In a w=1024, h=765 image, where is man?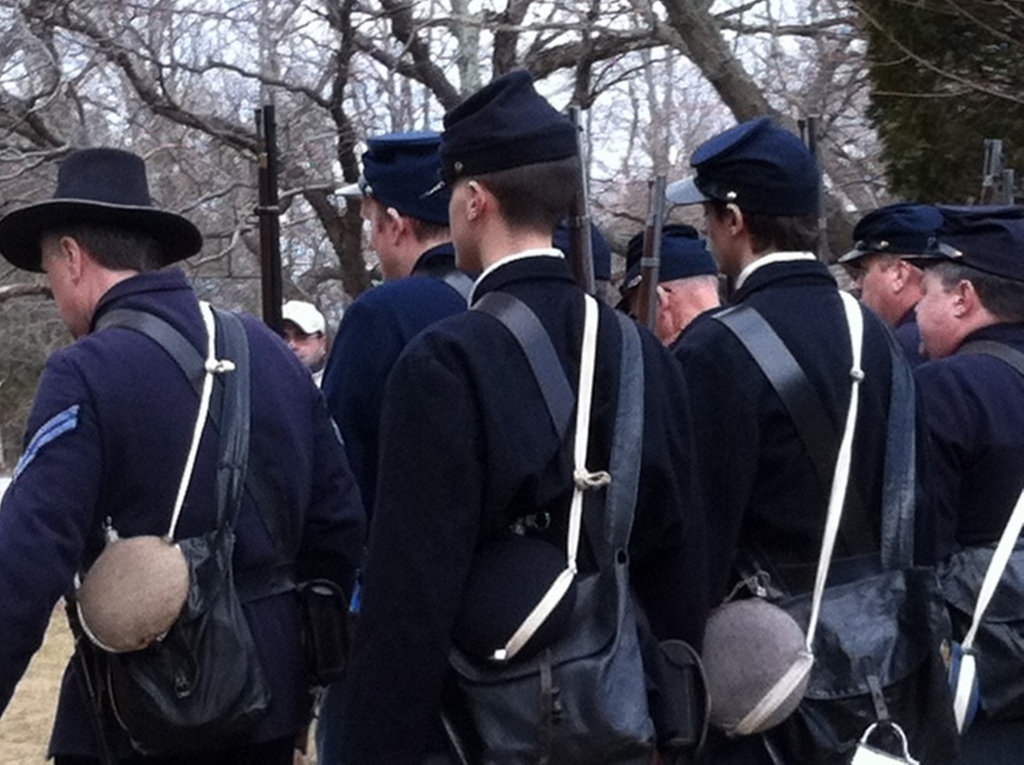
bbox=(669, 116, 915, 764).
